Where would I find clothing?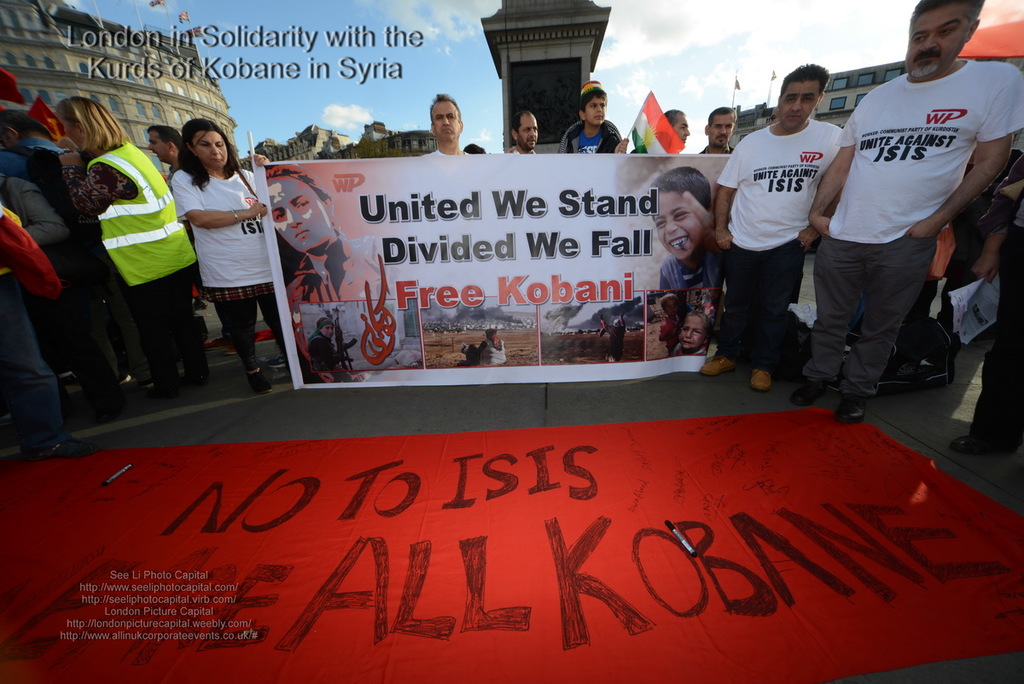
At 712 121 844 256.
